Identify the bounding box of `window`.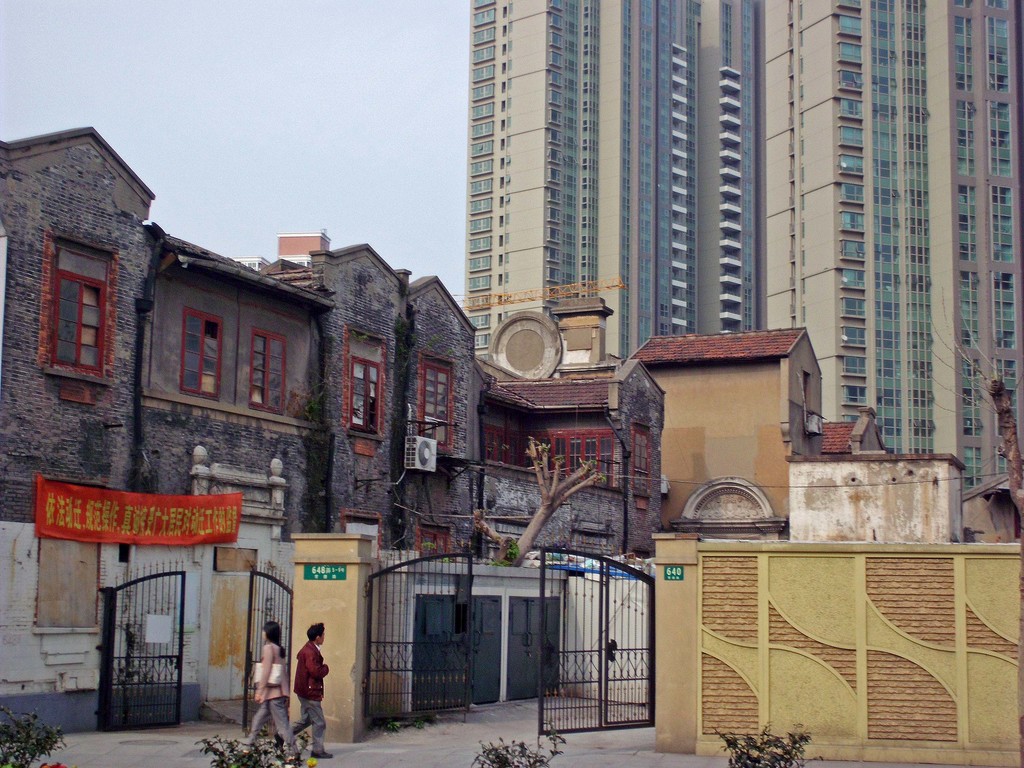
pyautogui.locateOnScreen(837, 177, 865, 204).
